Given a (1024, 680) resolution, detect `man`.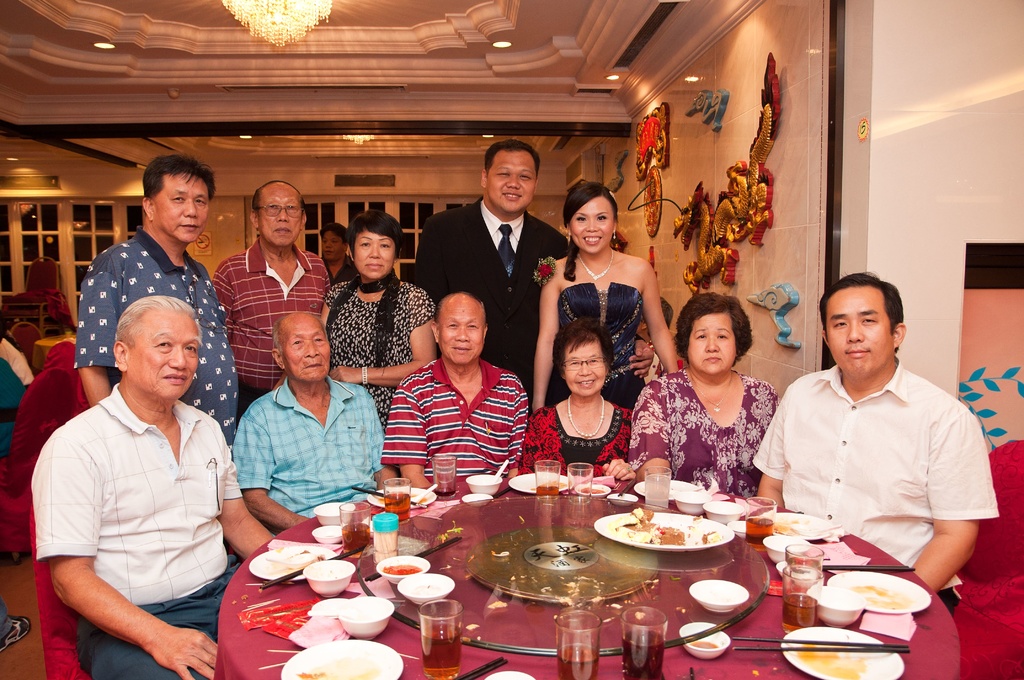
l=75, t=156, r=241, b=460.
